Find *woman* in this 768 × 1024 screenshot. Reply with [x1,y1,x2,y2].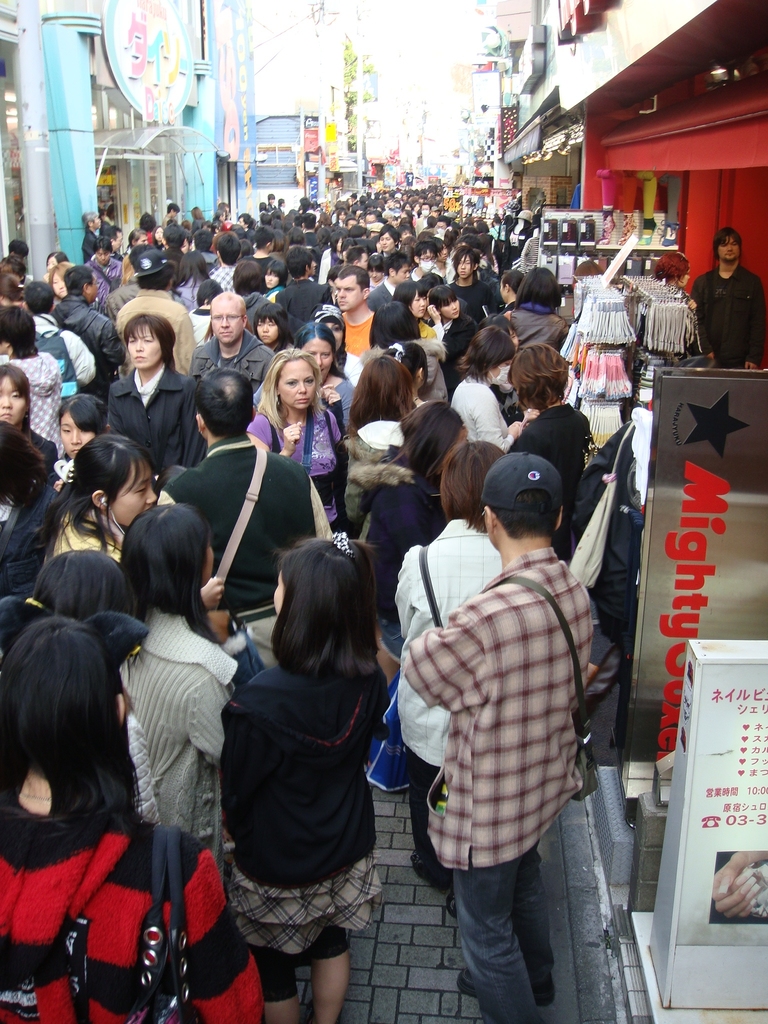
[490,261,576,350].
